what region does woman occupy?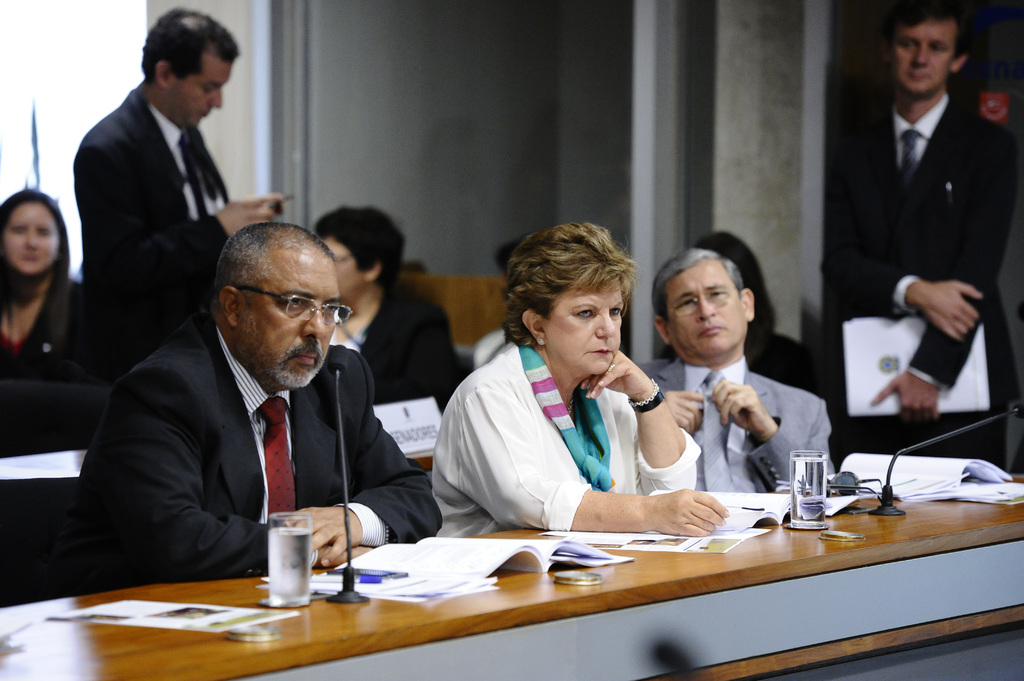
(0,186,84,382).
